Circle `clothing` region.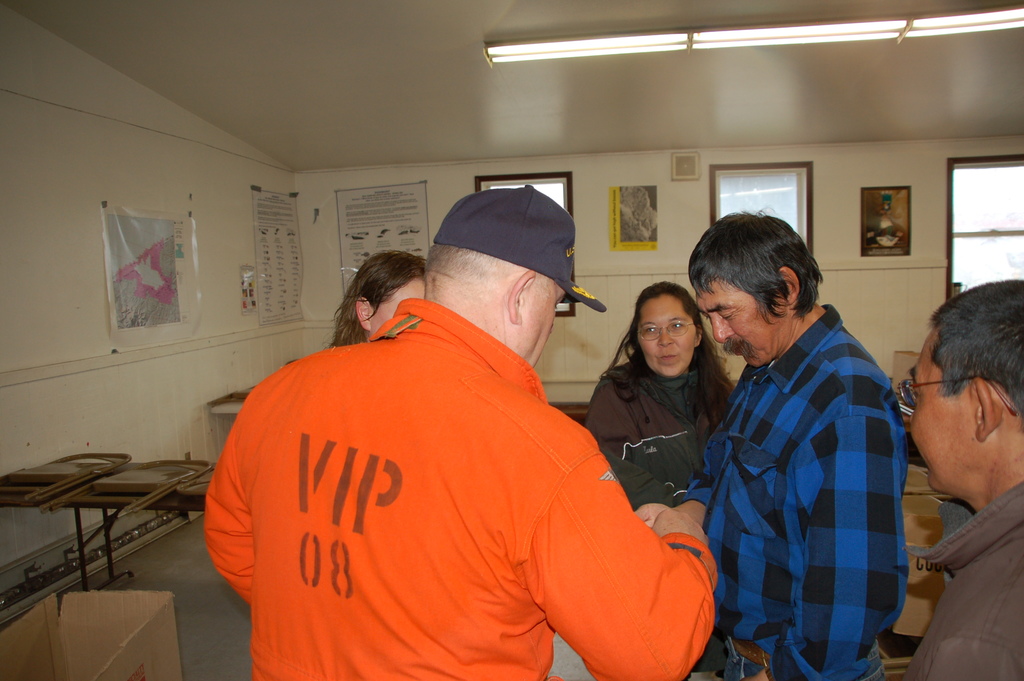
Region: box=[902, 480, 1023, 680].
